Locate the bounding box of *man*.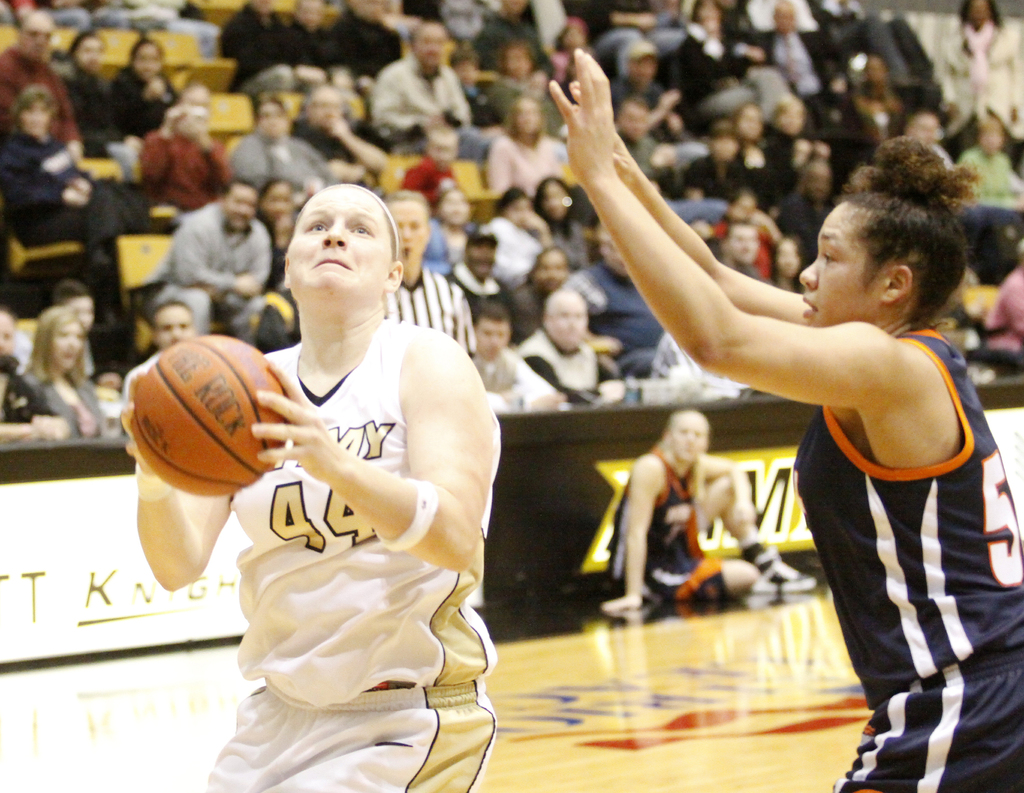
Bounding box: box=[141, 175, 269, 339].
